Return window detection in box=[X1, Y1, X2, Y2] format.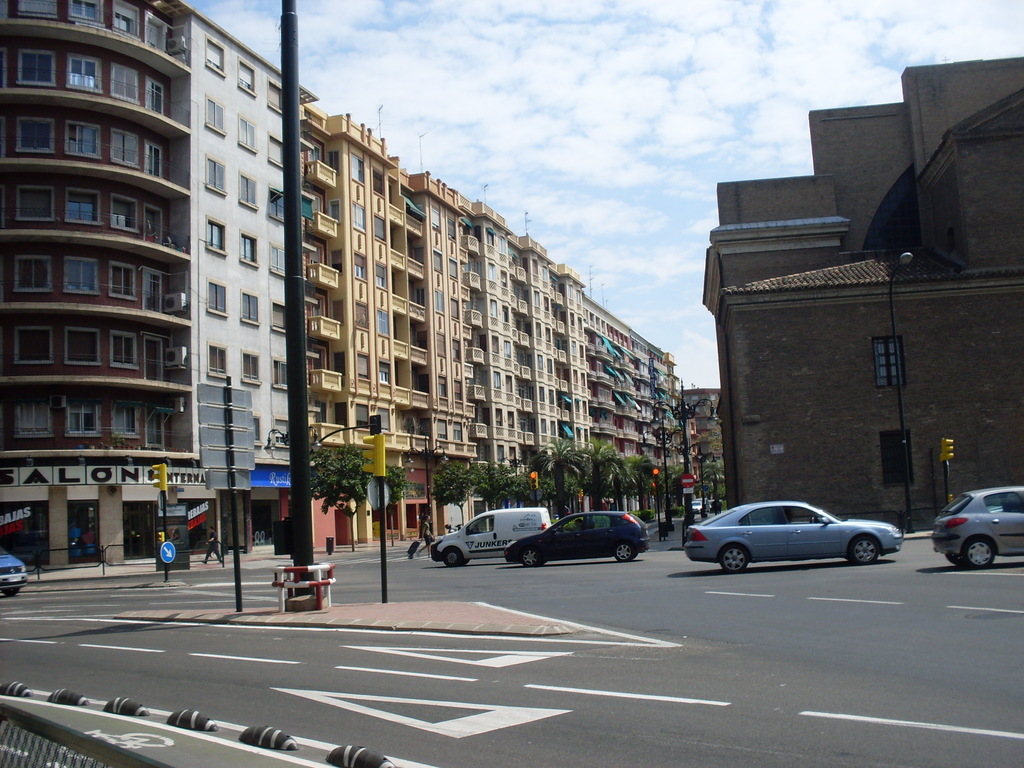
box=[109, 68, 138, 104].
